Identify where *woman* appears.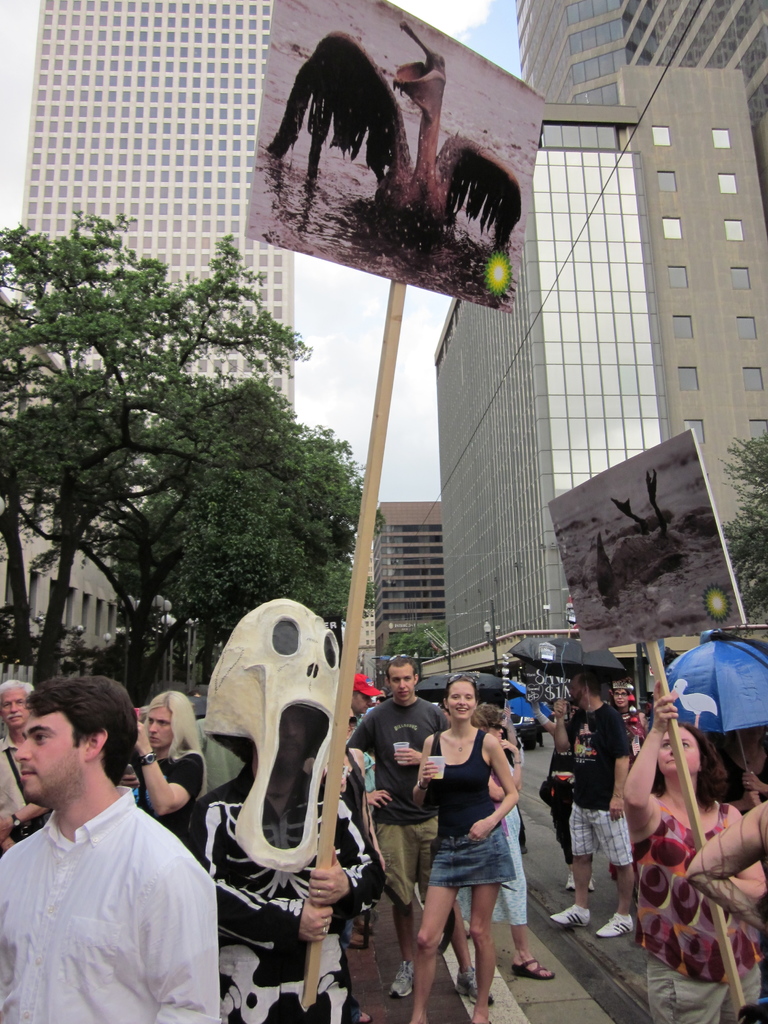
Appears at x1=625 y1=680 x2=767 y2=1021.
